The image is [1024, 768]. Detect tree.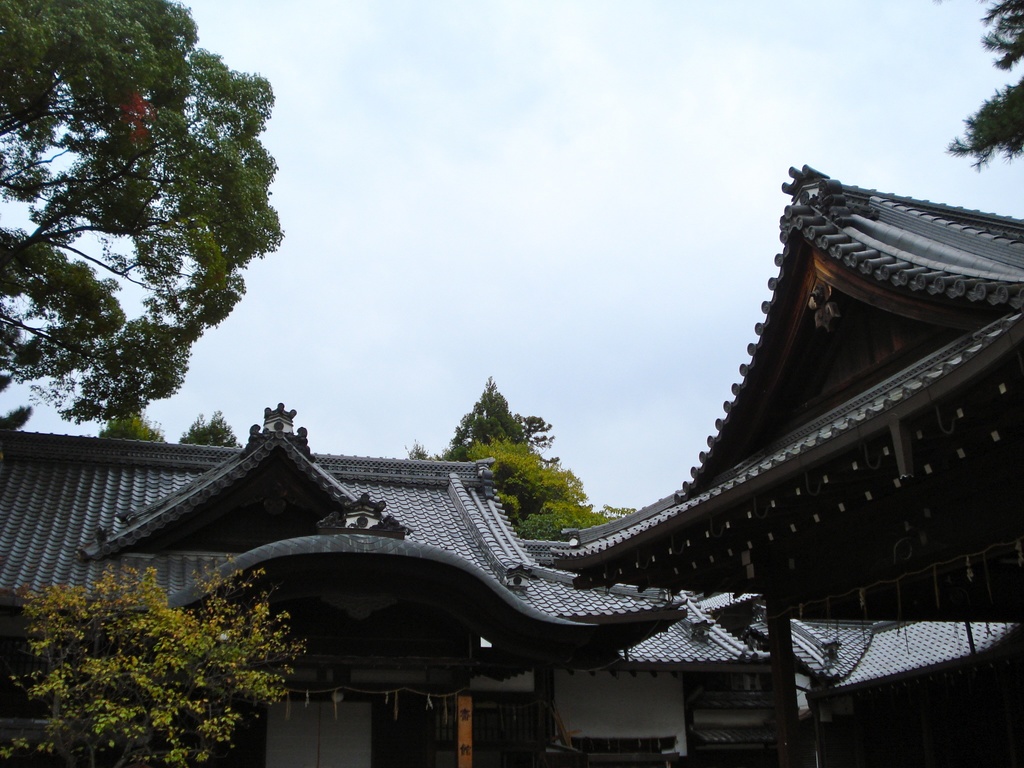
Detection: x1=467 y1=440 x2=637 y2=537.
